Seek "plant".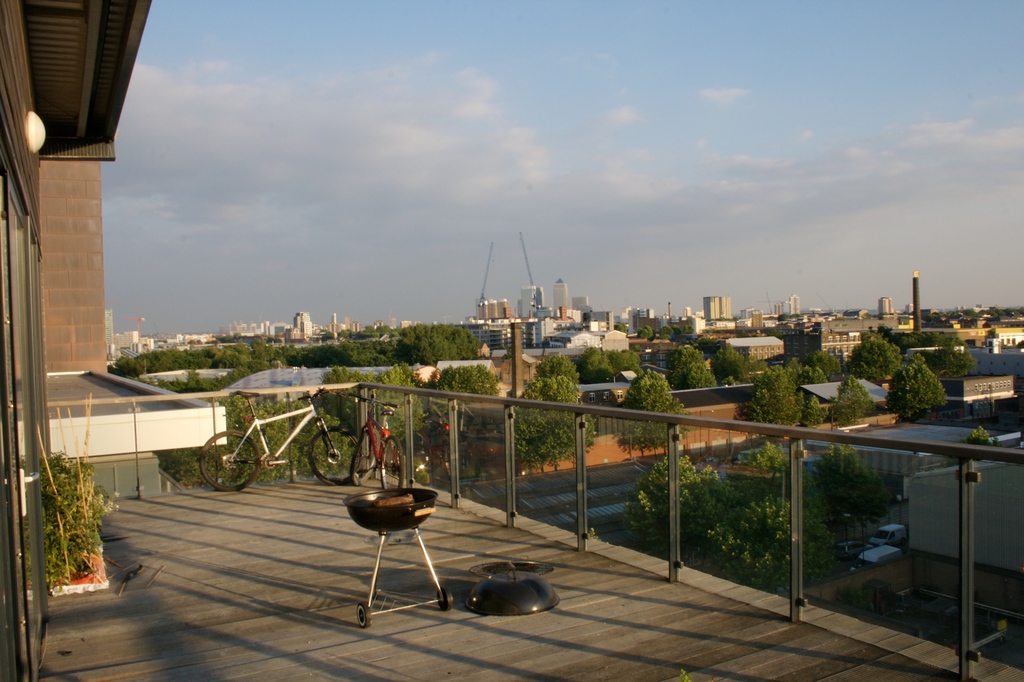
{"x1": 141, "y1": 393, "x2": 380, "y2": 491}.
